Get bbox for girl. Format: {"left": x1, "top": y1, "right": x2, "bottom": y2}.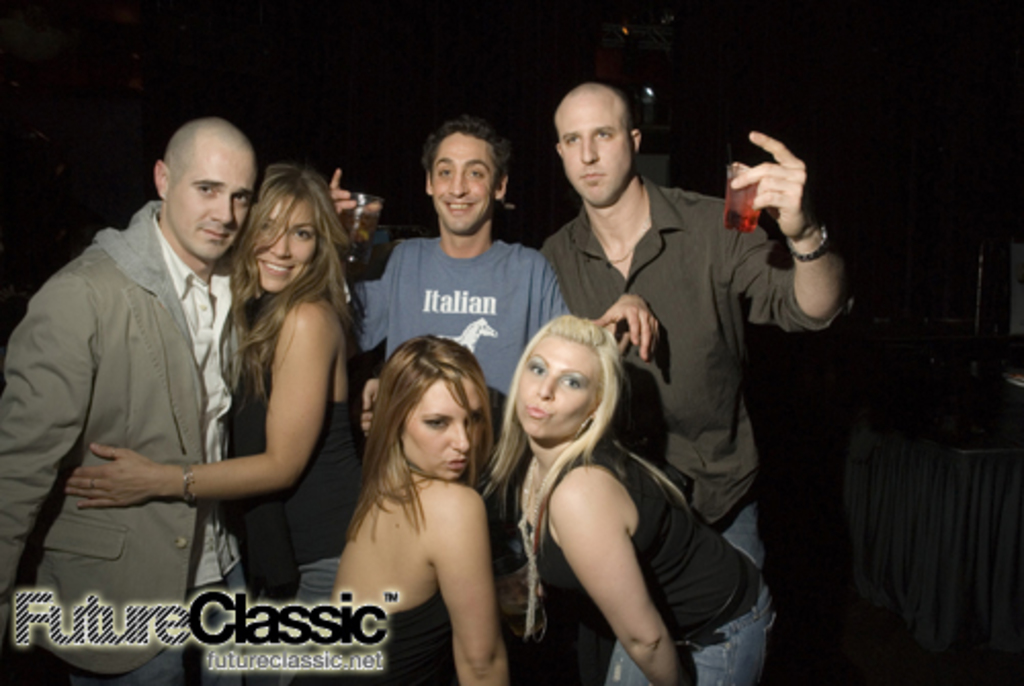
{"left": 336, "top": 334, "right": 506, "bottom": 684}.
